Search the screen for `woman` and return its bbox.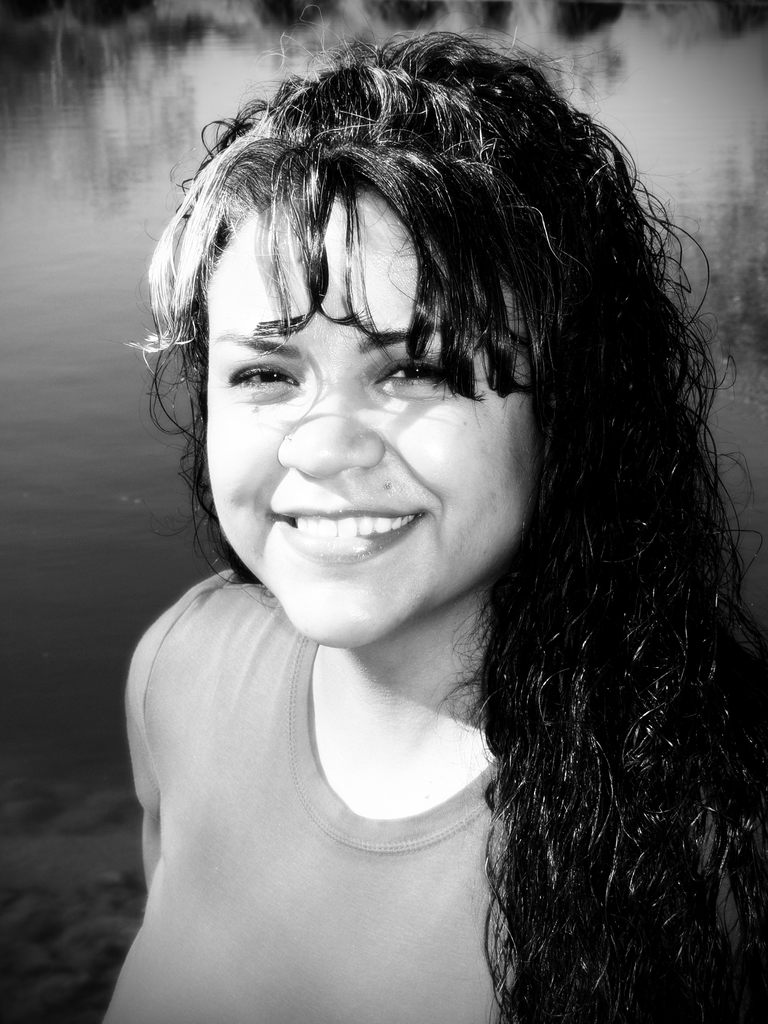
Found: <region>81, 0, 753, 1013</region>.
